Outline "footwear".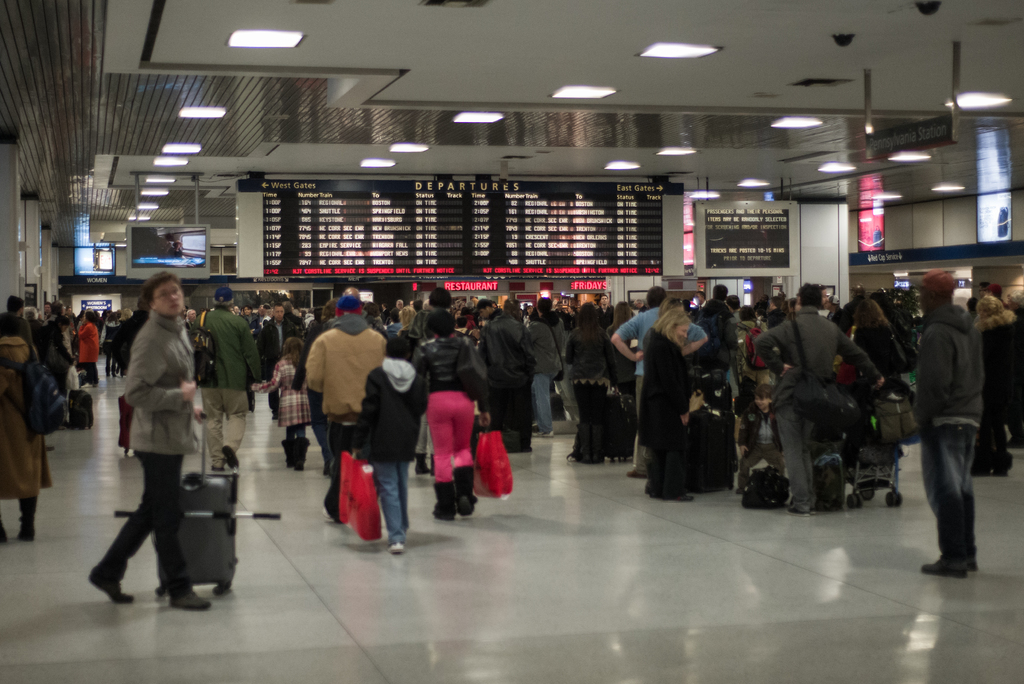
Outline: <bbox>924, 551, 968, 578</bbox>.
